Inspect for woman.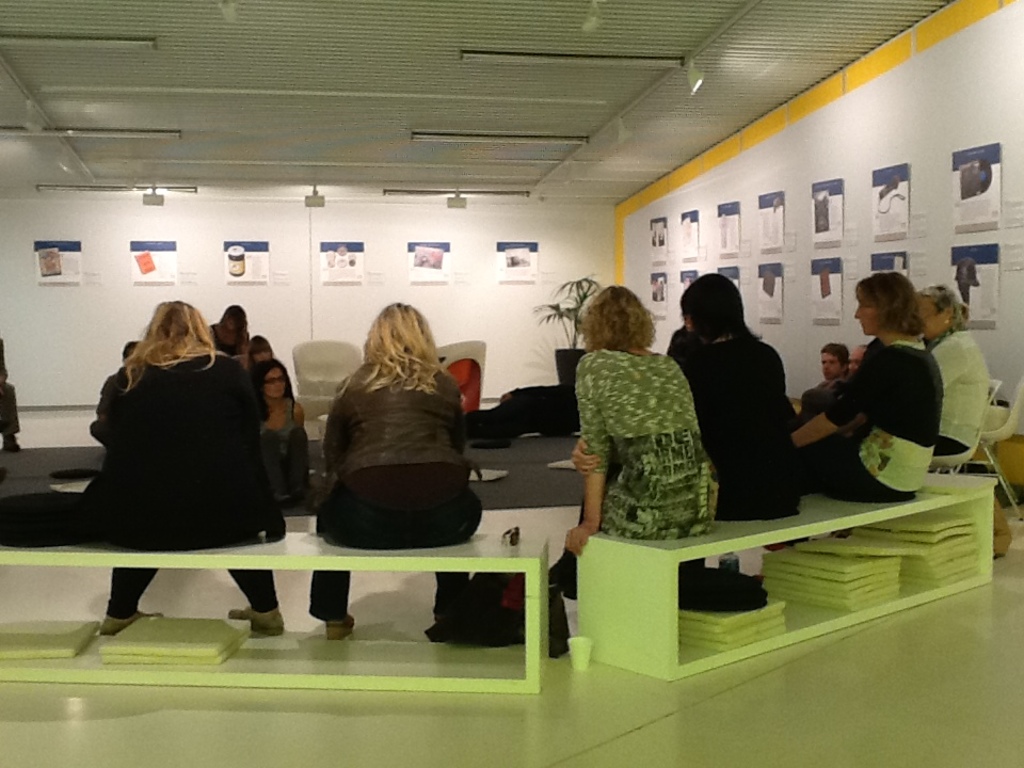
Inspection: [left=779, top=274, right=943, bottom=548].
